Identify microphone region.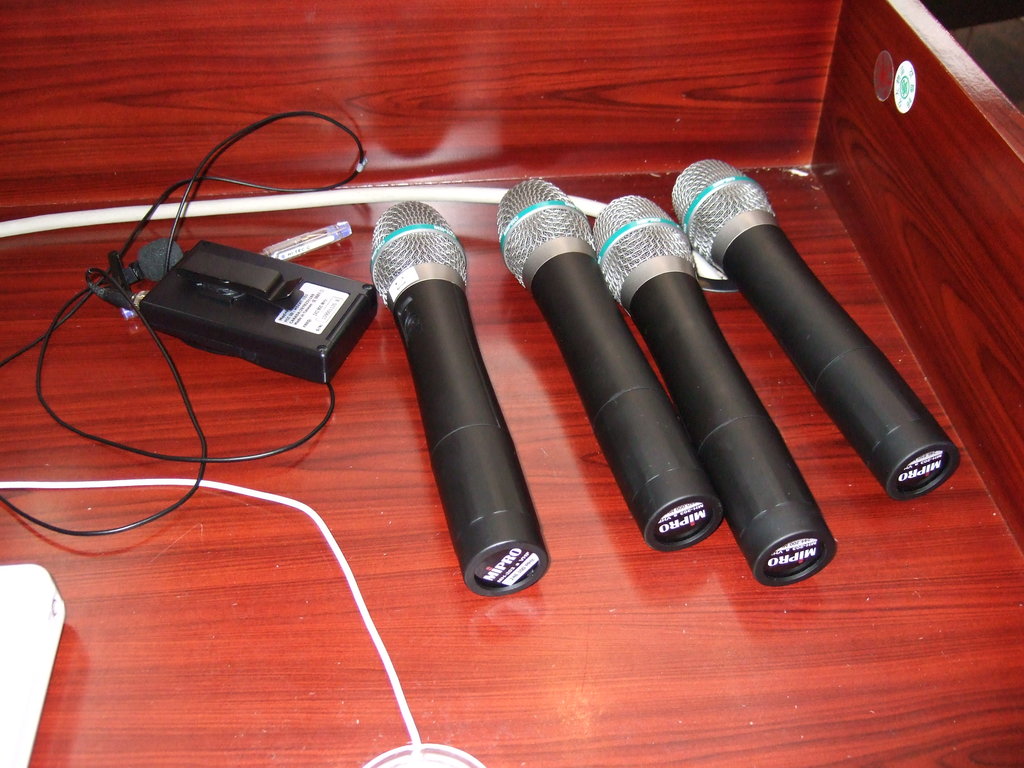
Region: 497,179,723,554.
